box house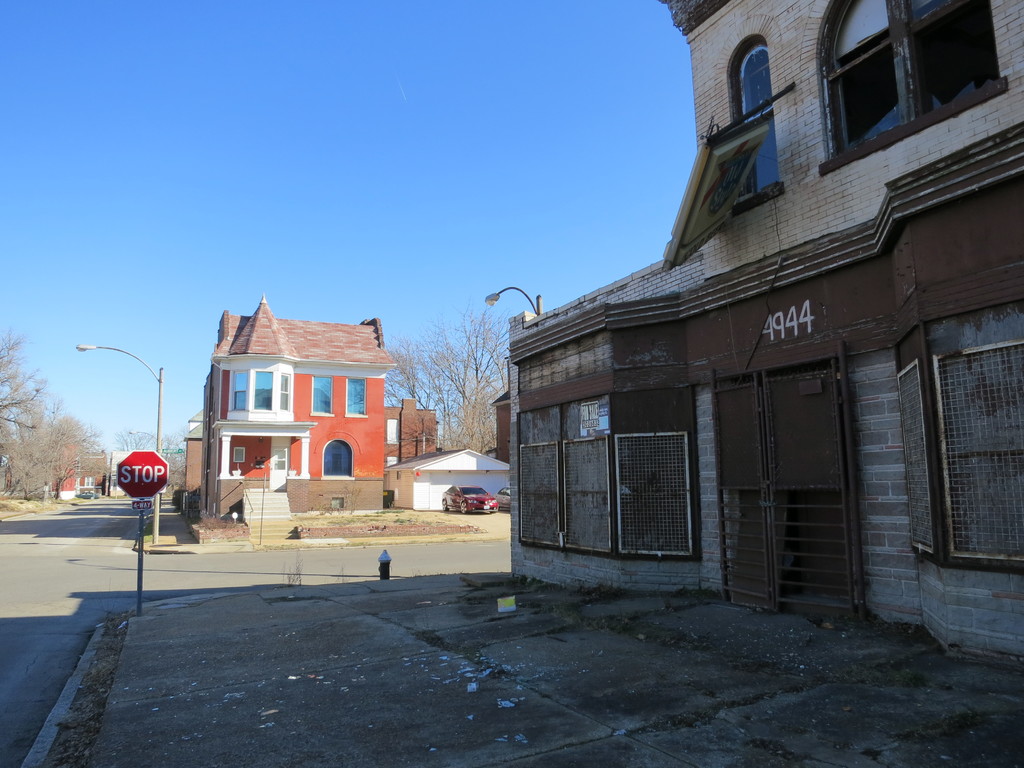
Rect(199, 293, 400, 518)
